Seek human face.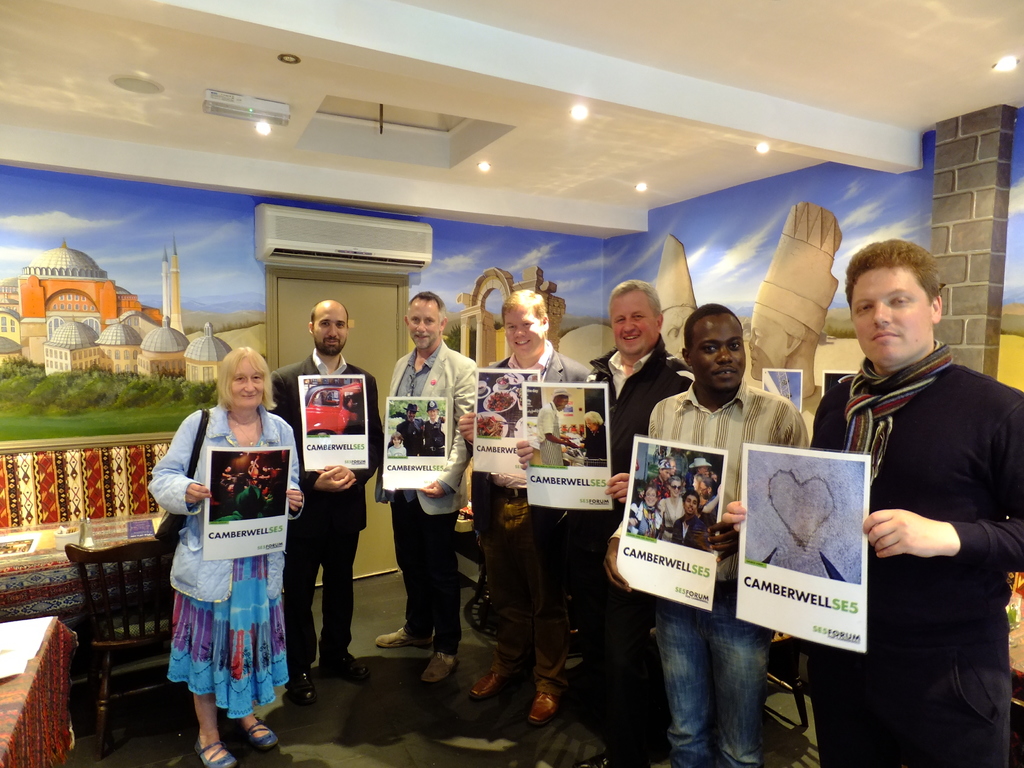
crop(230, 359, 265, 410).
